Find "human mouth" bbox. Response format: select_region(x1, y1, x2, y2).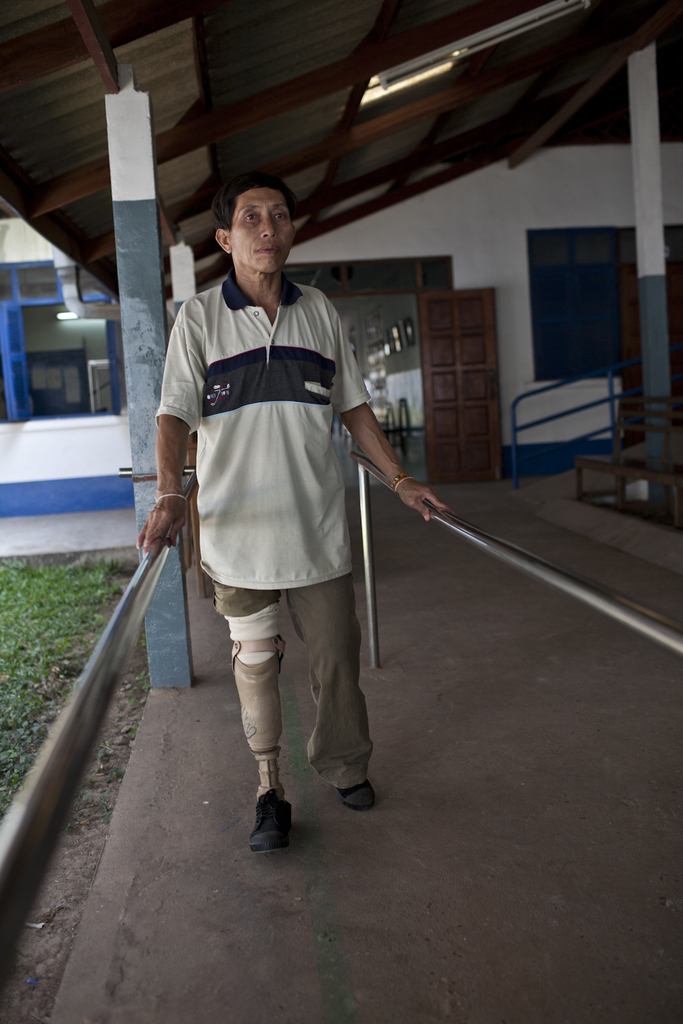
select_region(253, 243, 279, 257).
